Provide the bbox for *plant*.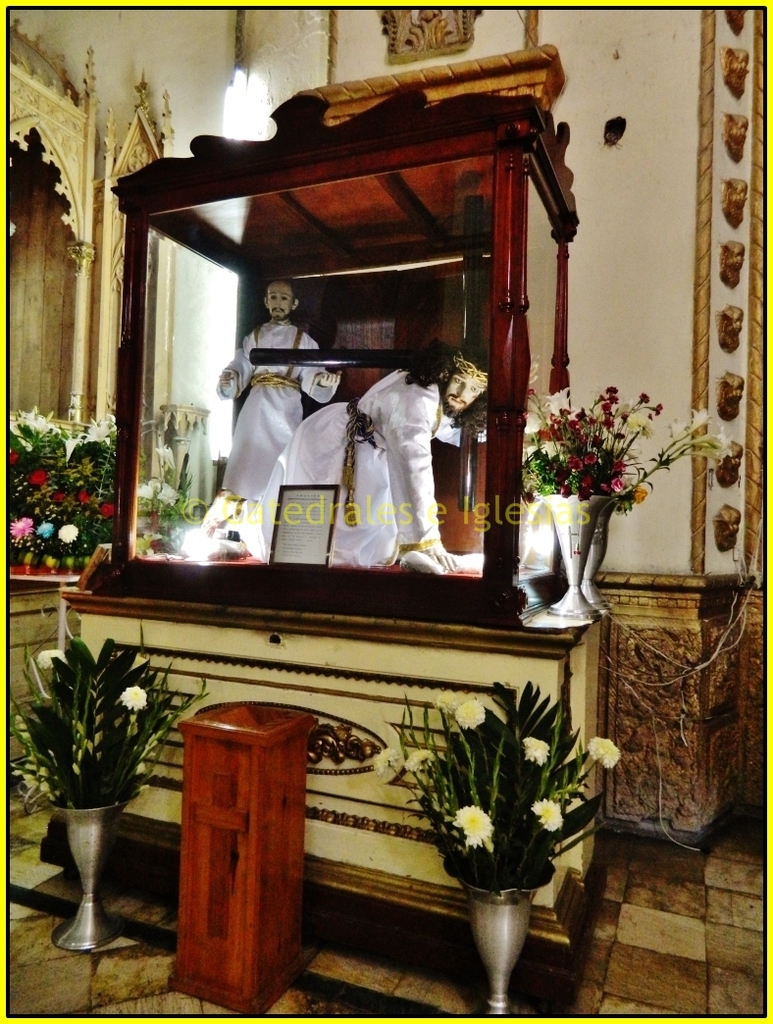
(521,380,732,501).
